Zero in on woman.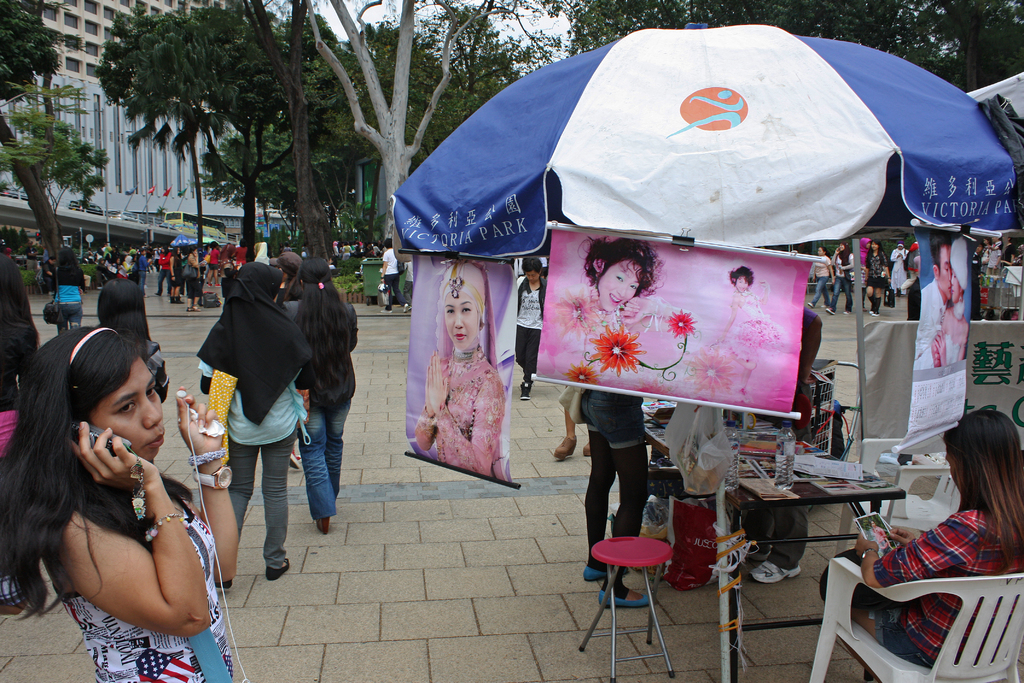
Zeroed in: box(708, 265, 785, 404).
